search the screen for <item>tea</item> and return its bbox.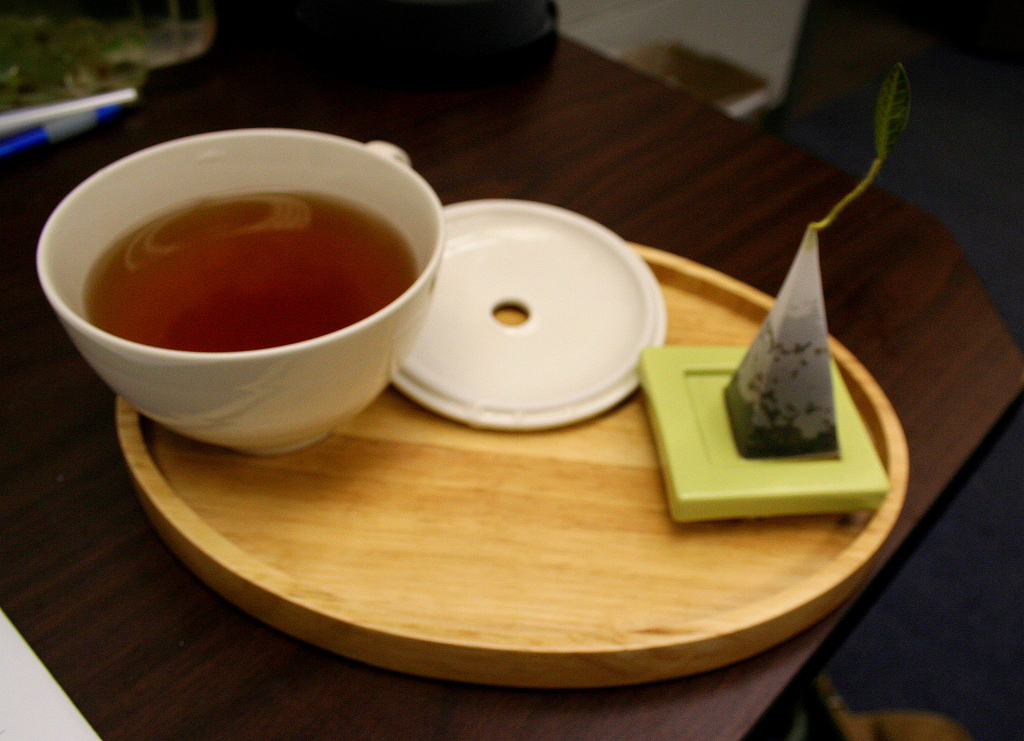
Found: [86, 199, 405, 356].
